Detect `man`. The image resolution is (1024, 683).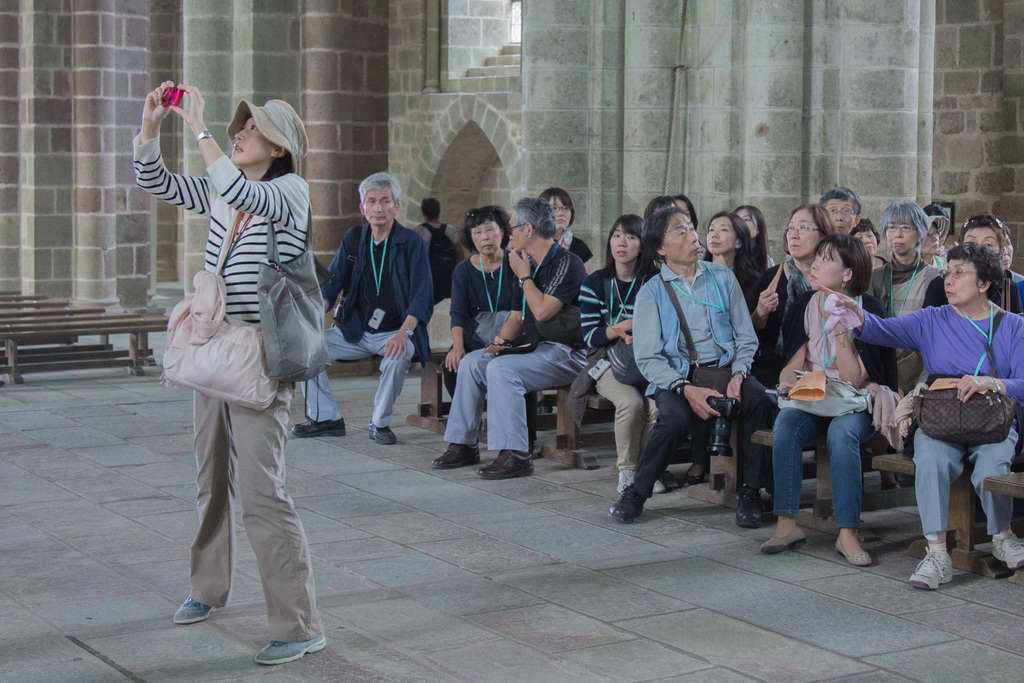
[328,181,434,452].
